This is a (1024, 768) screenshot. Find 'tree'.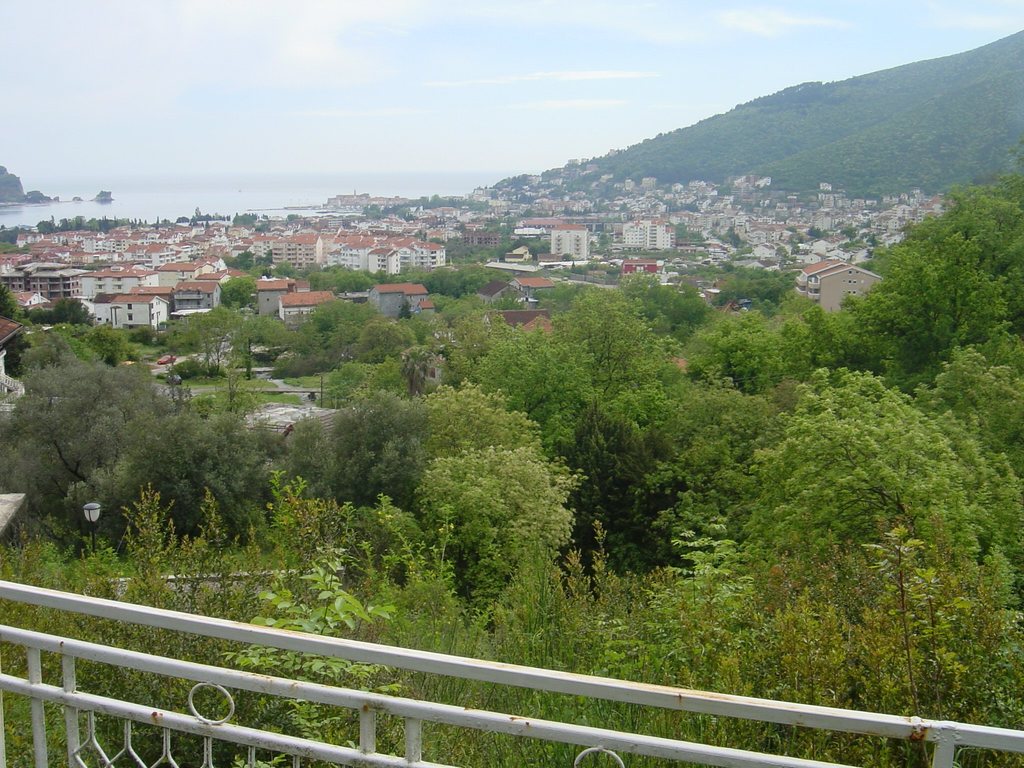
Bounding box: 212 279 260 315.
